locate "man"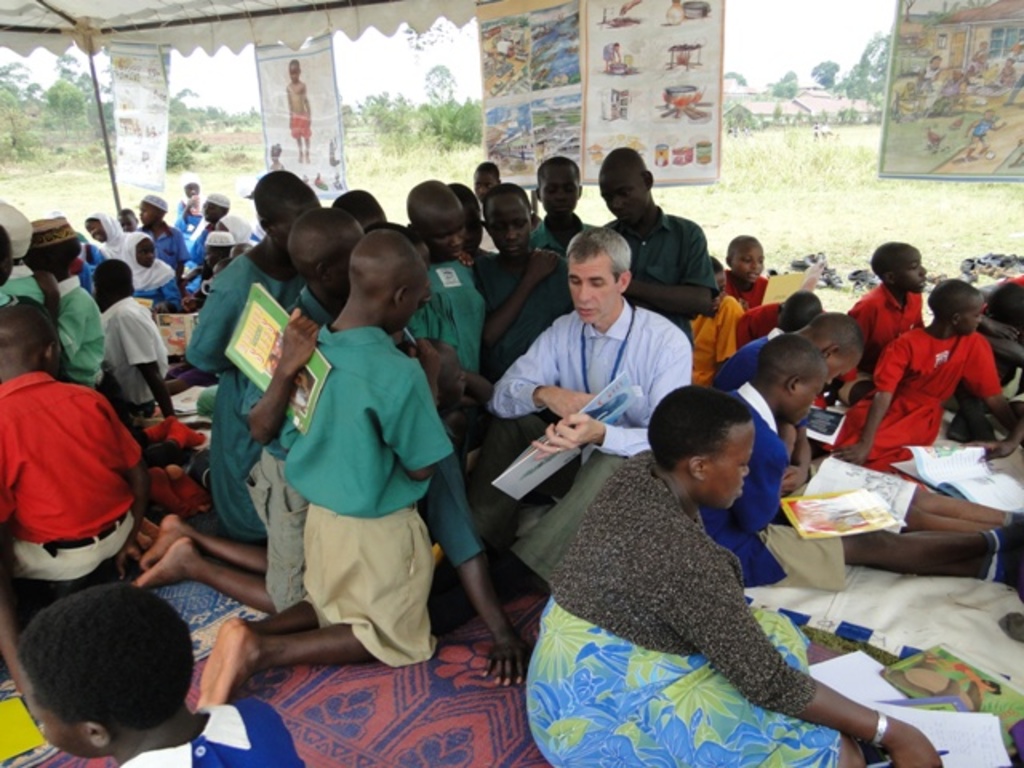
x1=458 y1=227 x2=694 y2=570
